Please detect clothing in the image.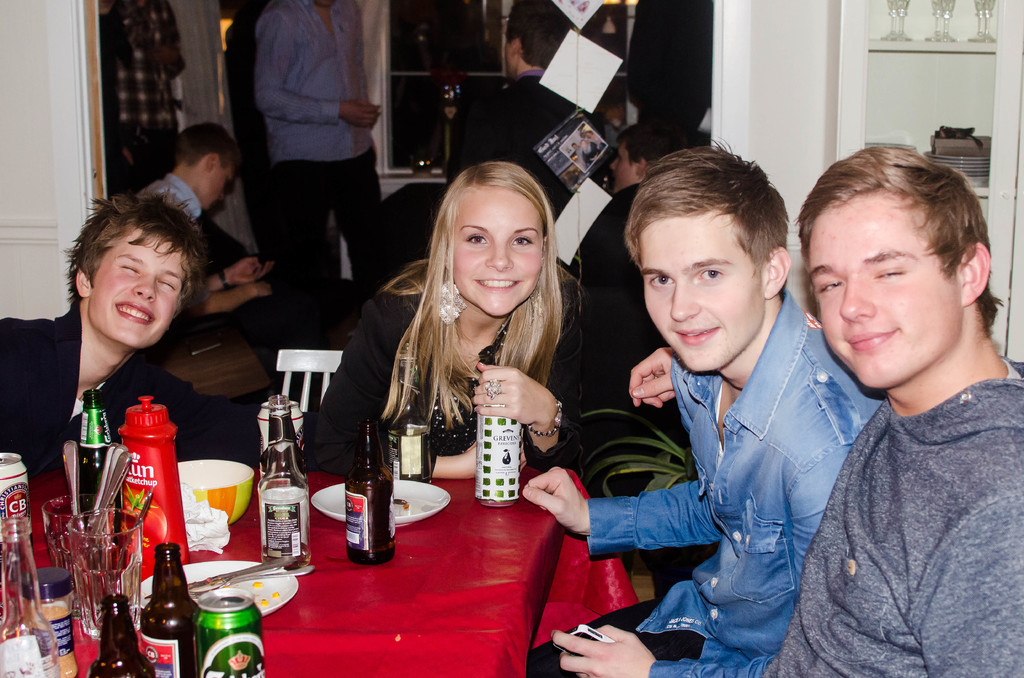
box(763, 246, 1020, 677).
